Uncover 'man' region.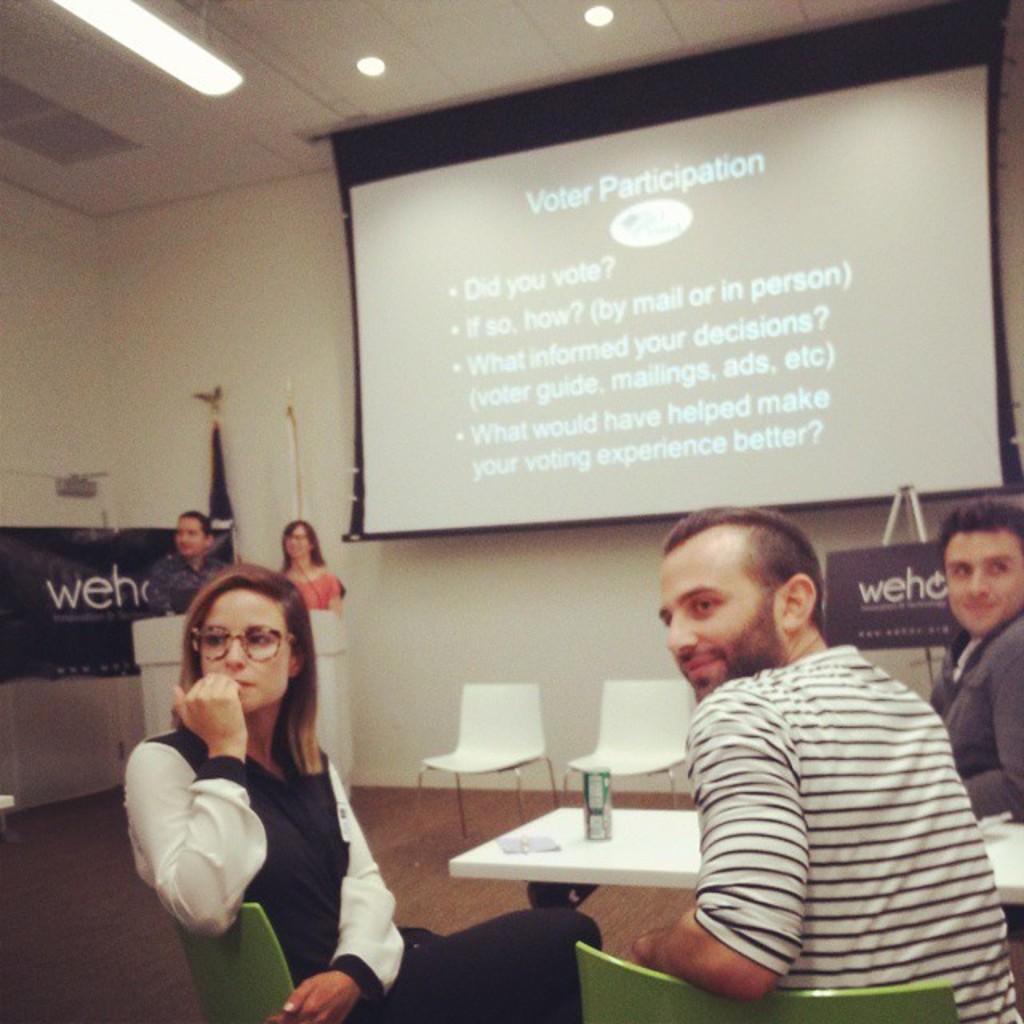
Uncovered: l=147, t=504, r=242, b=621.
